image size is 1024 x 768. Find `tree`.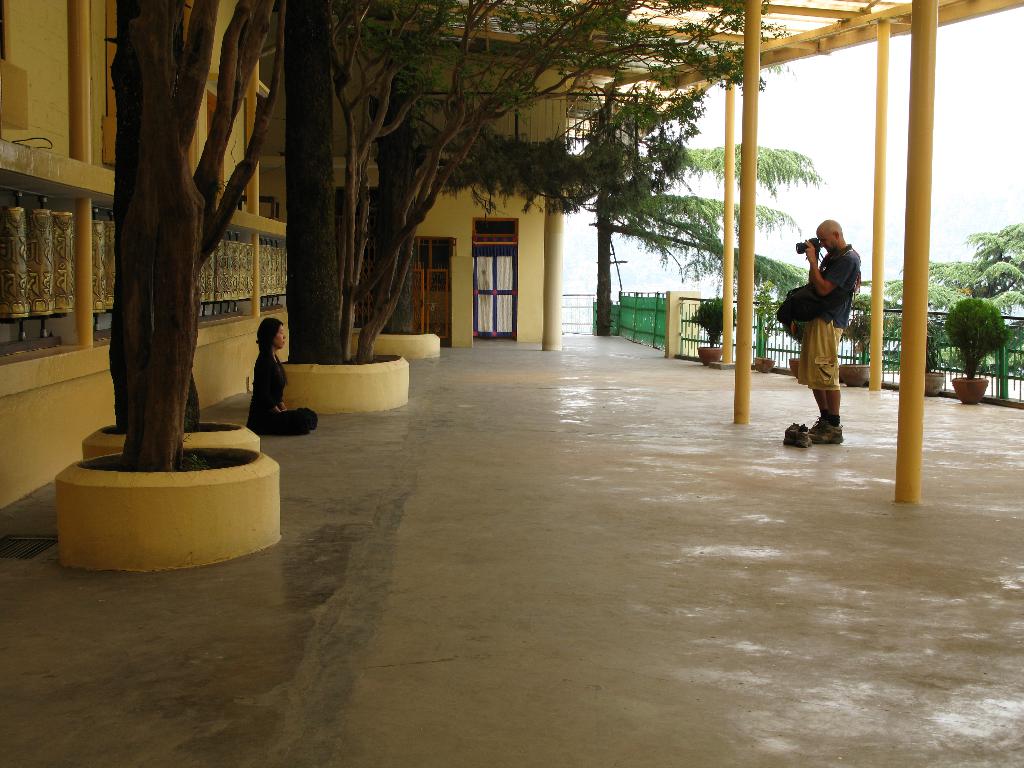
select_region(859, 223, 1023, 383).
